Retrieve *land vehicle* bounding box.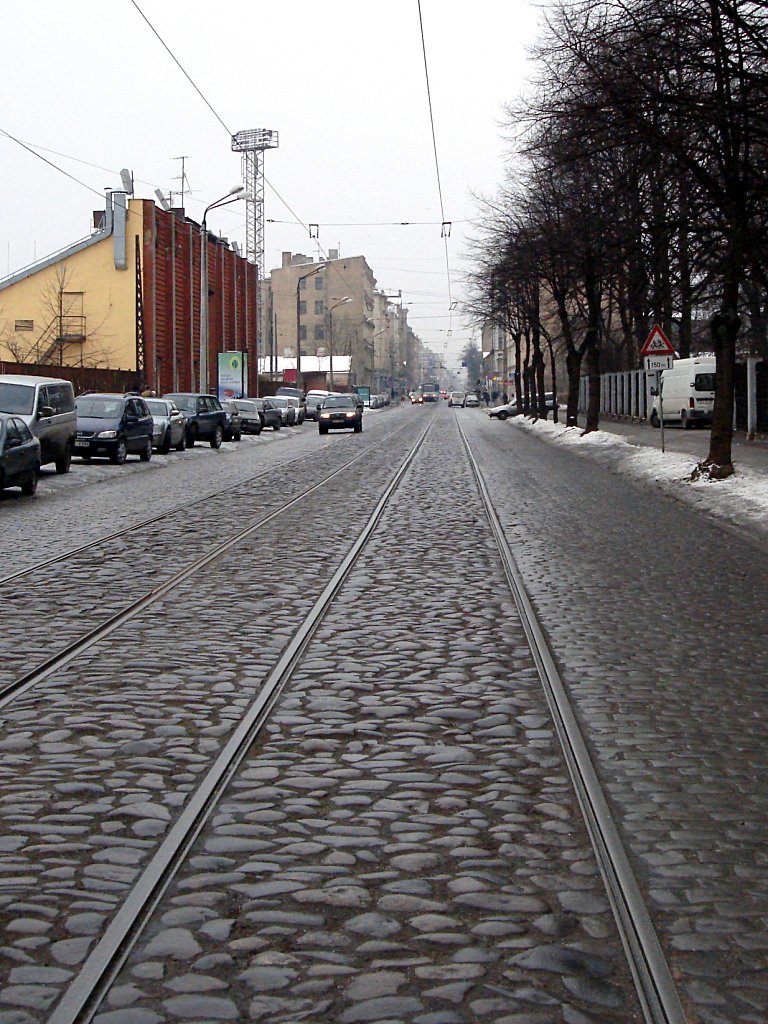
Bounding box: 313 390 365 435.
